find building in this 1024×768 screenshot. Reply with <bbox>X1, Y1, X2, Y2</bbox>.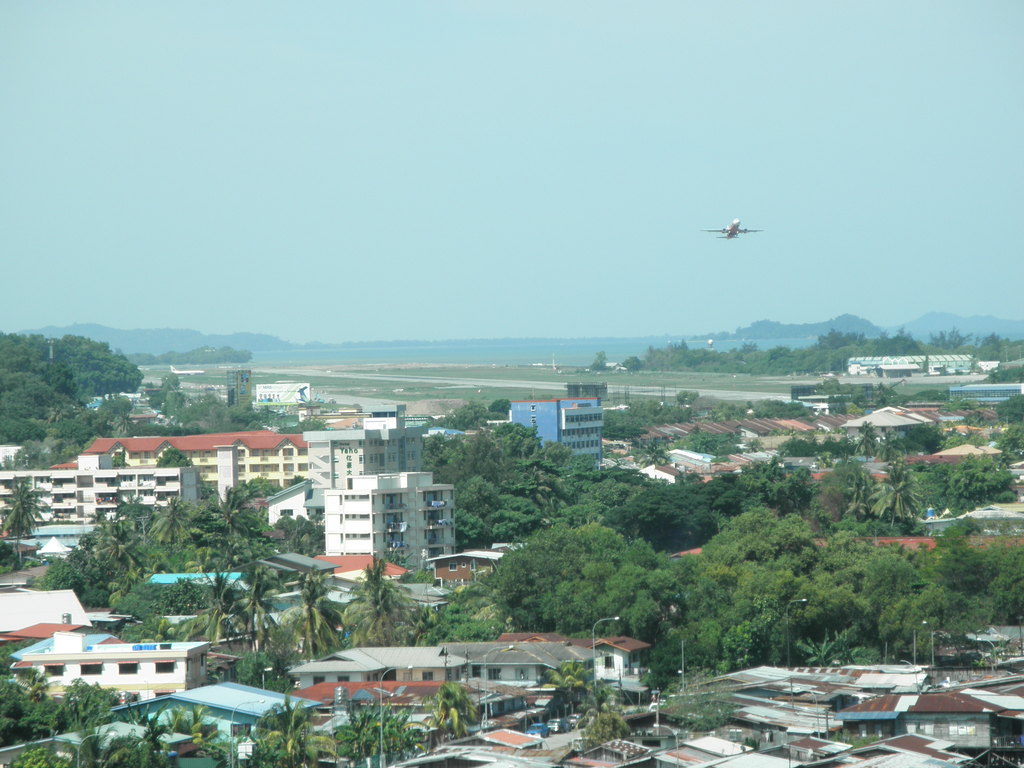
<bbox>305, 404, 433, 490</bbox>.
